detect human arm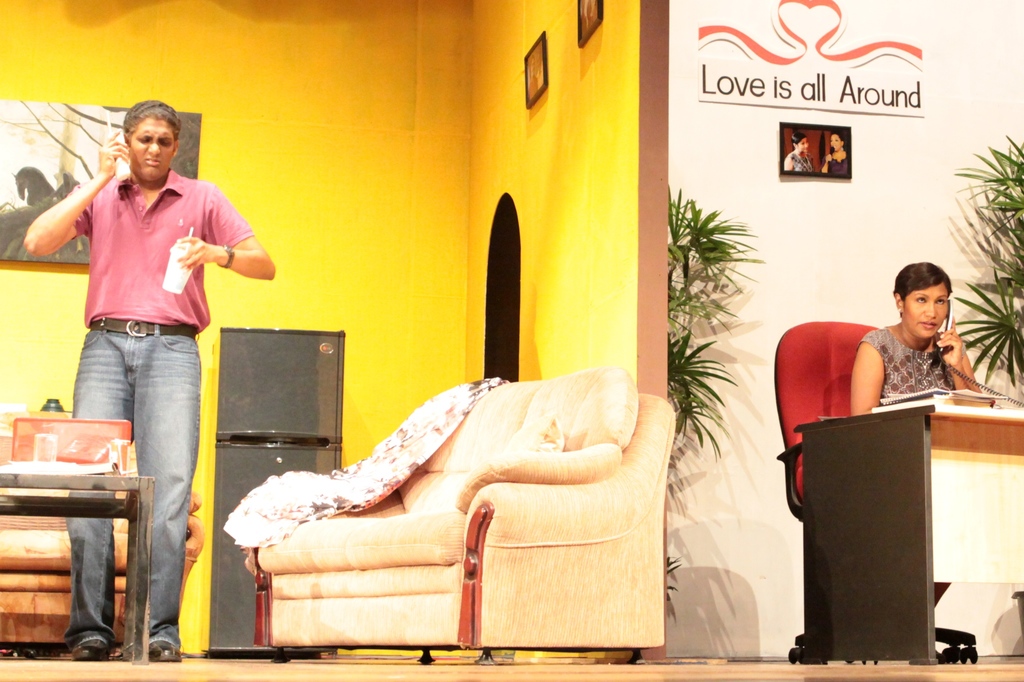
[850, 335, 890, 416]
